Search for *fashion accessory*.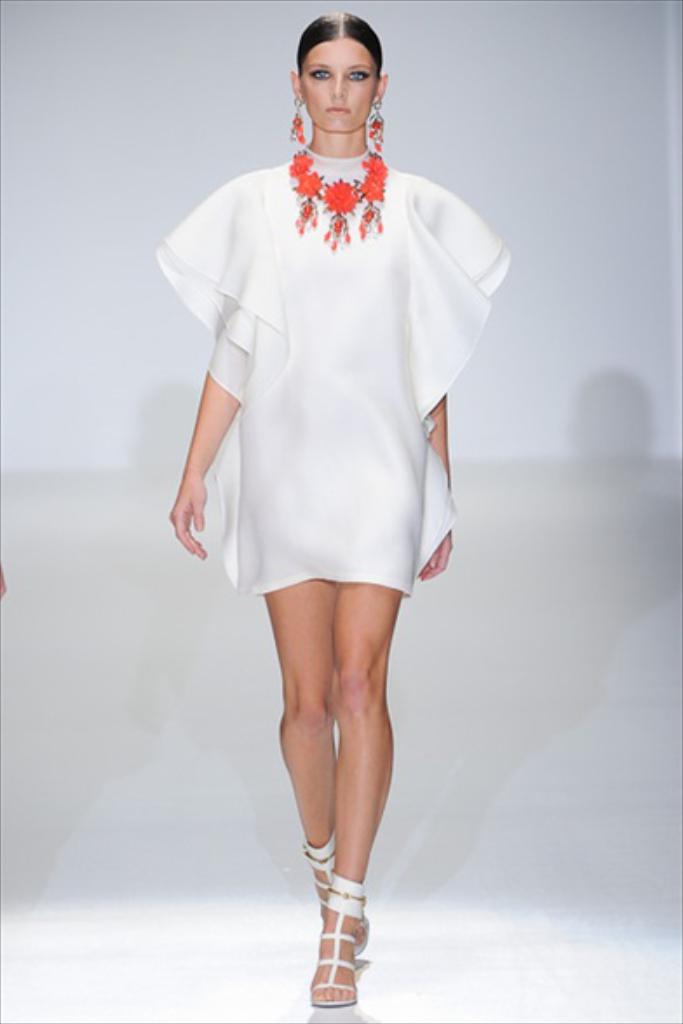
Found at rect(368, 98, 378, 150).
